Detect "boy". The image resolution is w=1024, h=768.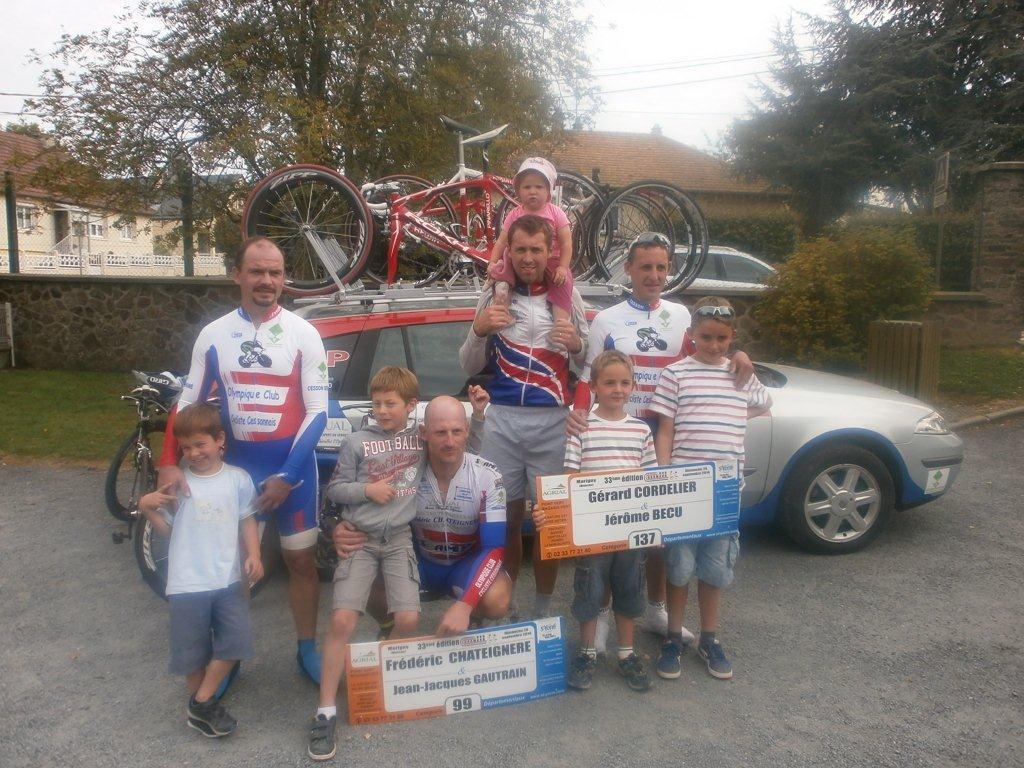
(140, 405, 273, 736).
